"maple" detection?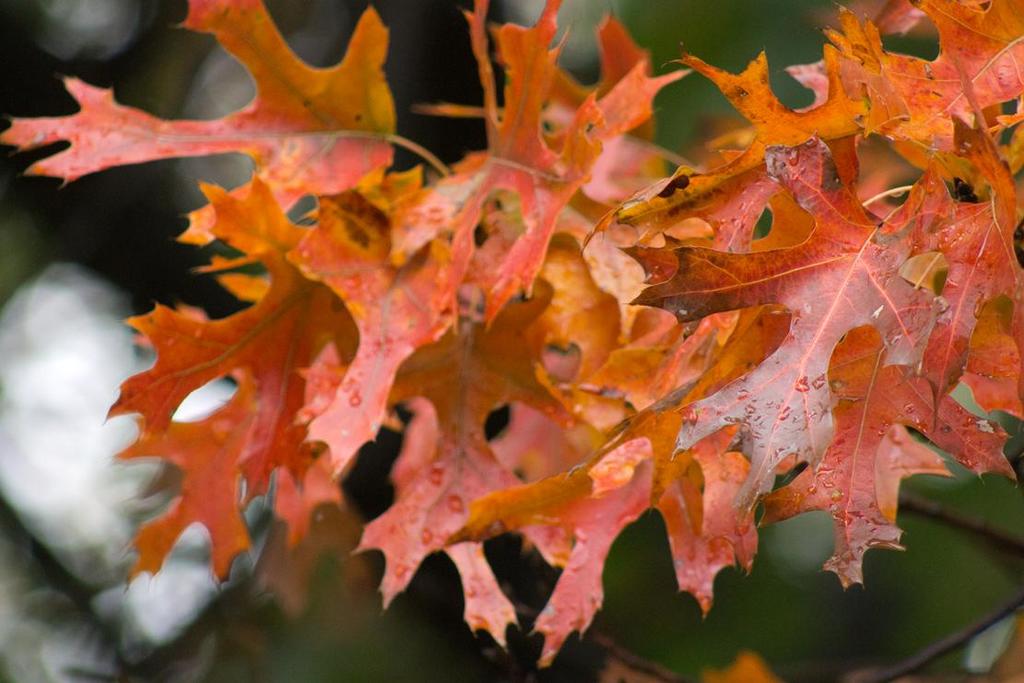
(x1=6, y1=0, x2=1023, y2=682)
